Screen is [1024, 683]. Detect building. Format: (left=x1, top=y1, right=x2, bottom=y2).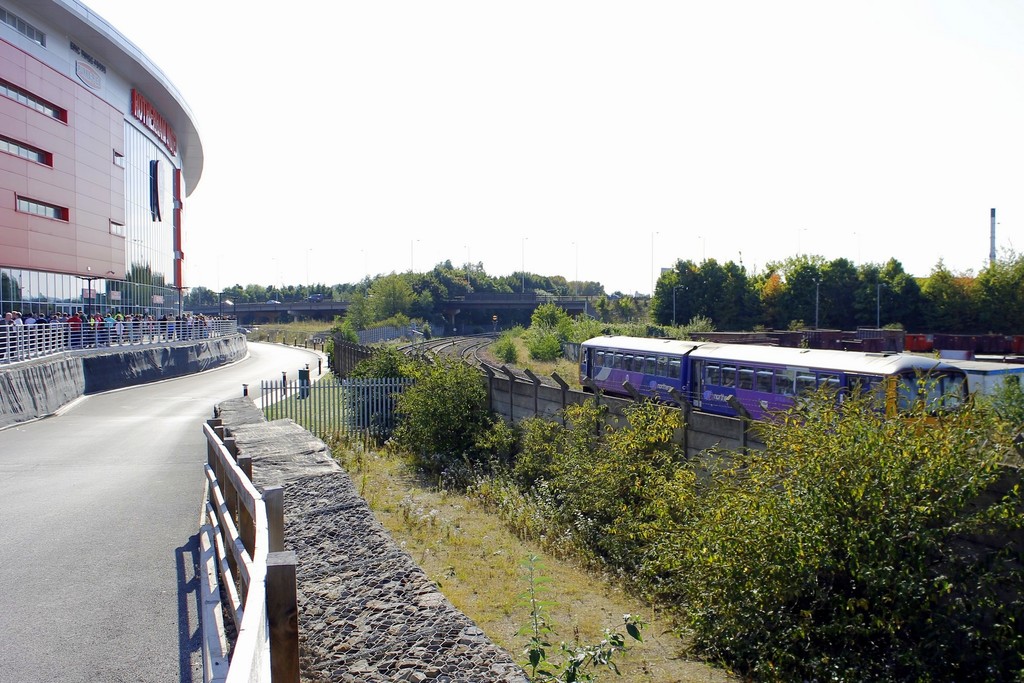
(left=0, top=0, right=205, bottom=336).
